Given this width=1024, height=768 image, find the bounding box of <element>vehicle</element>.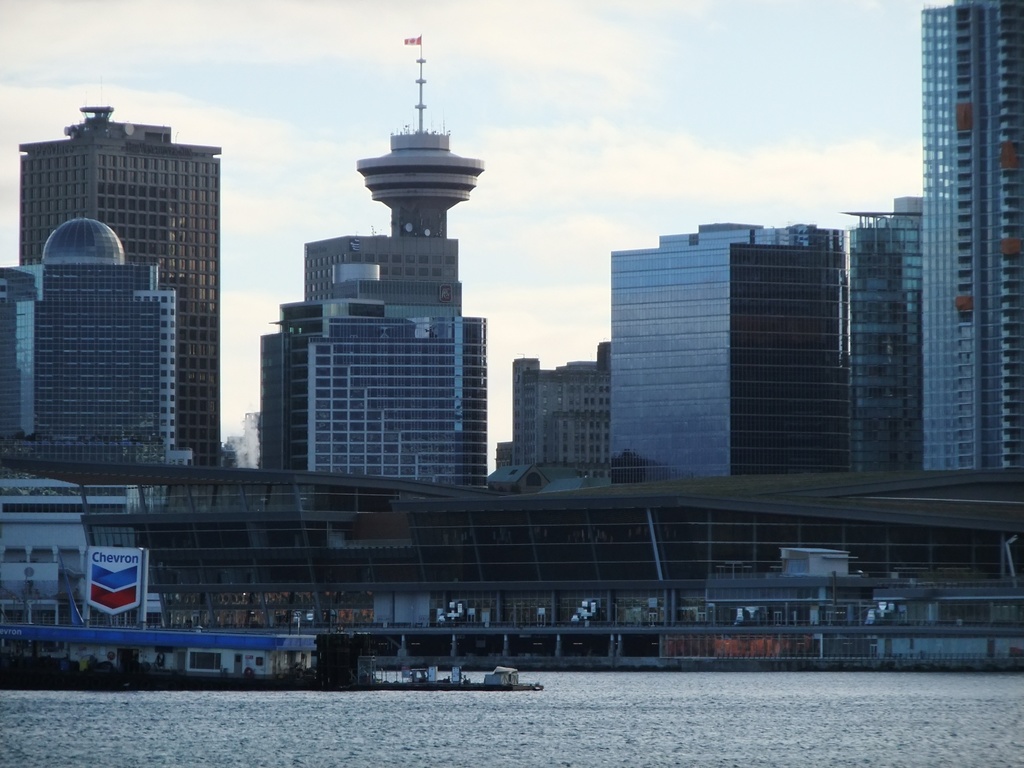
182,643,268,683.
